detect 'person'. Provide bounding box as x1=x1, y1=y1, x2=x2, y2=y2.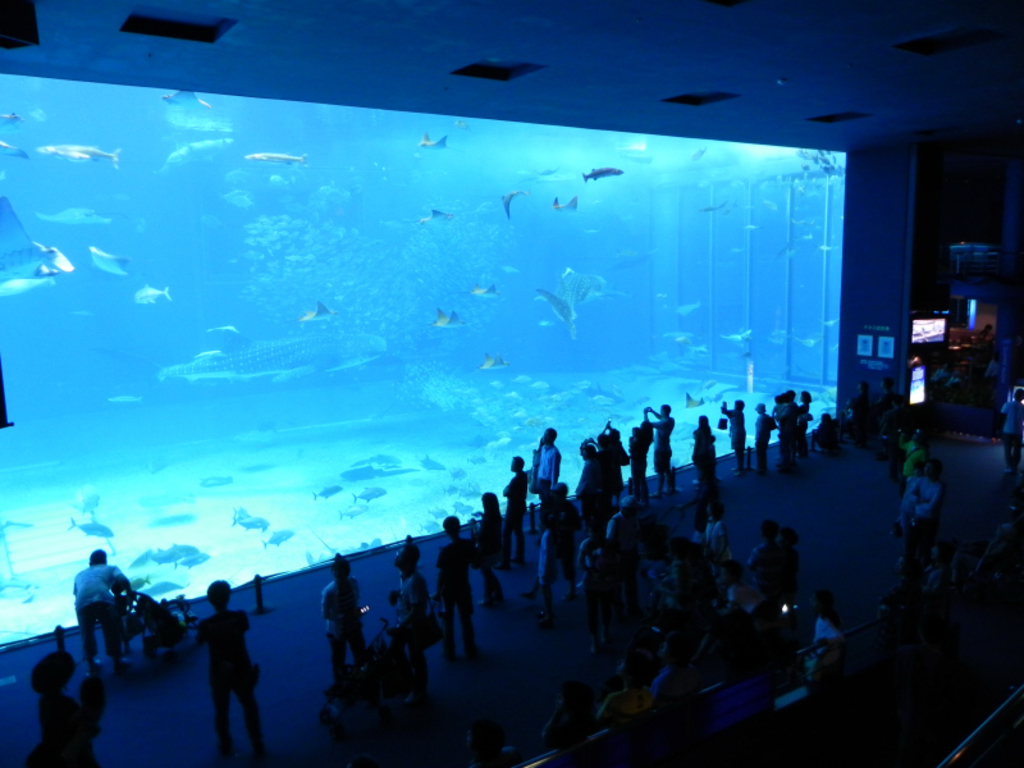
x1=1000, y1=388, x2=1023, y2=481.
